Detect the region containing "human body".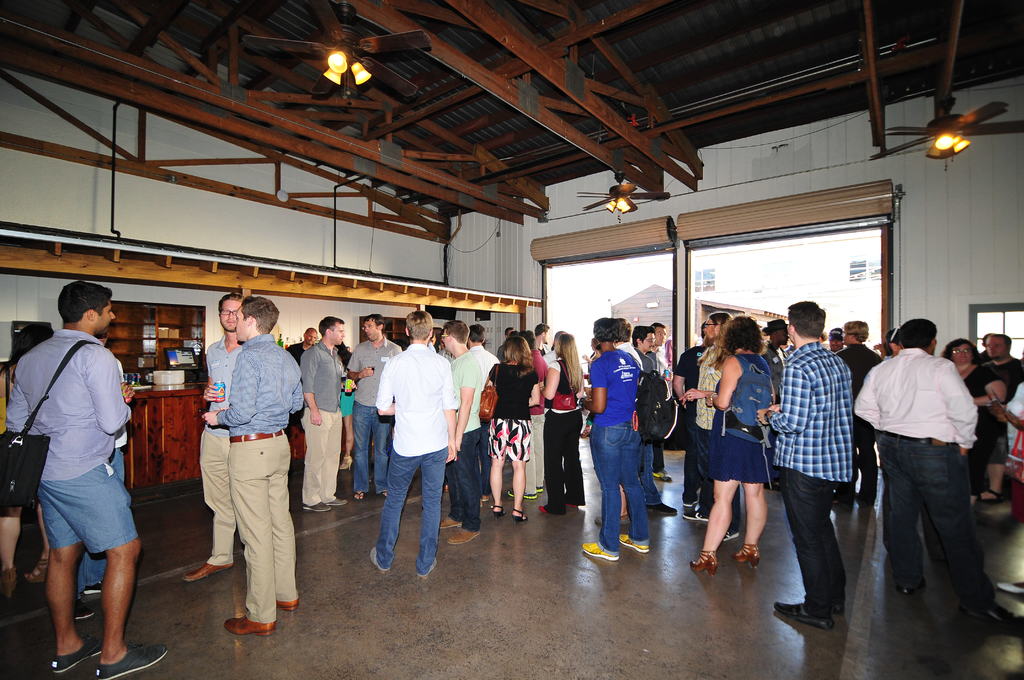
{"left": 447, "top": 321, "right": 491, "bottom": 548}.
